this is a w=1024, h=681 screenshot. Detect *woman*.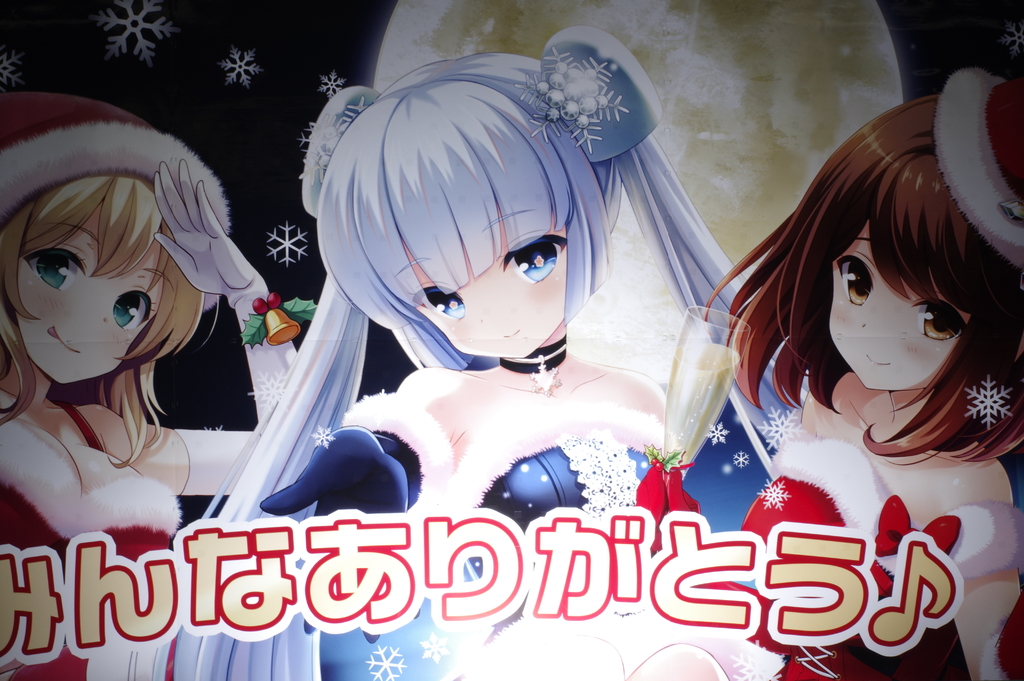
box=[152, 24, 785, 680].
